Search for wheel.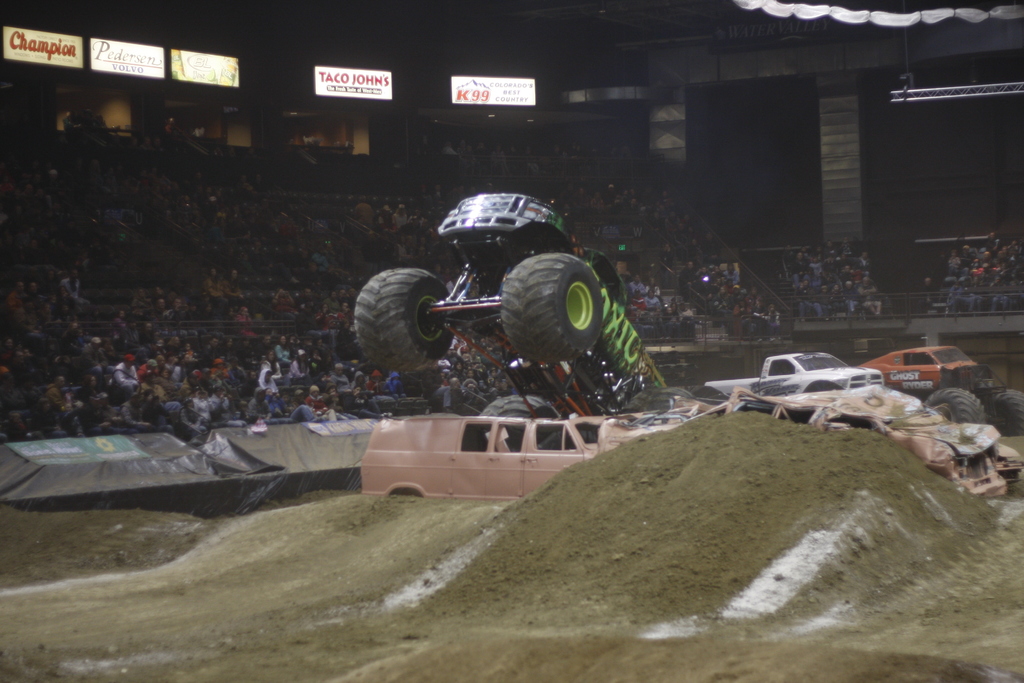
Found at <box>346,267,451,375</box>.
